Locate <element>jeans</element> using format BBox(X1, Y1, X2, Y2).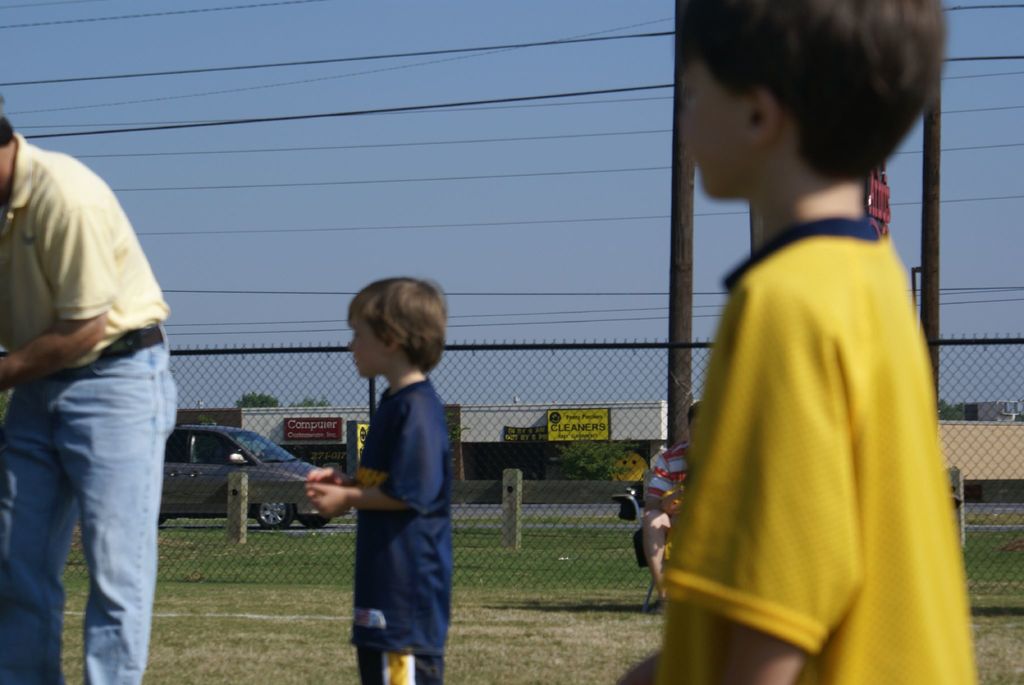
BBox(11, 328, 191, 681).
